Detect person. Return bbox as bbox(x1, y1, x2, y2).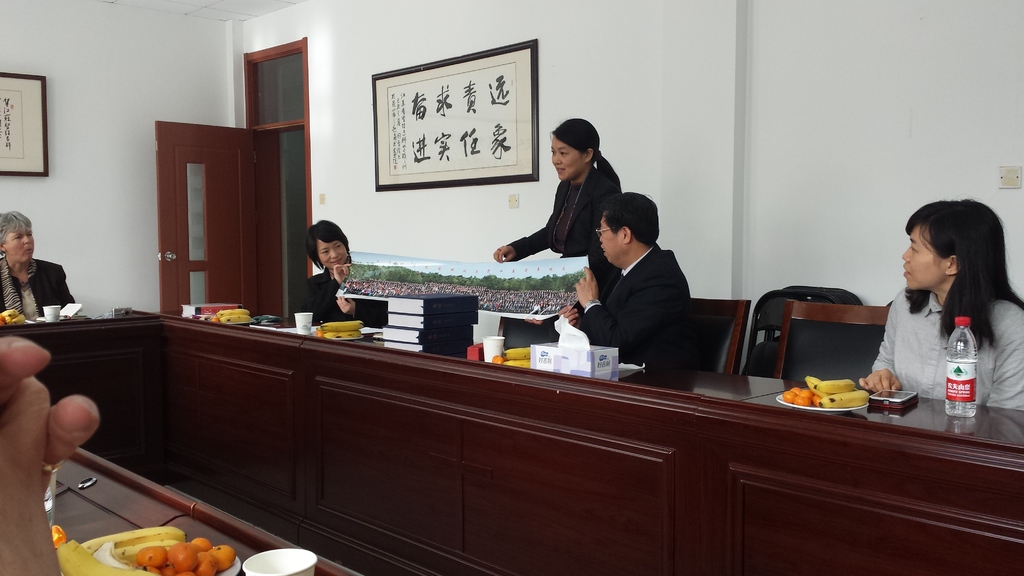
bbox(0, 335, 97, 575).
